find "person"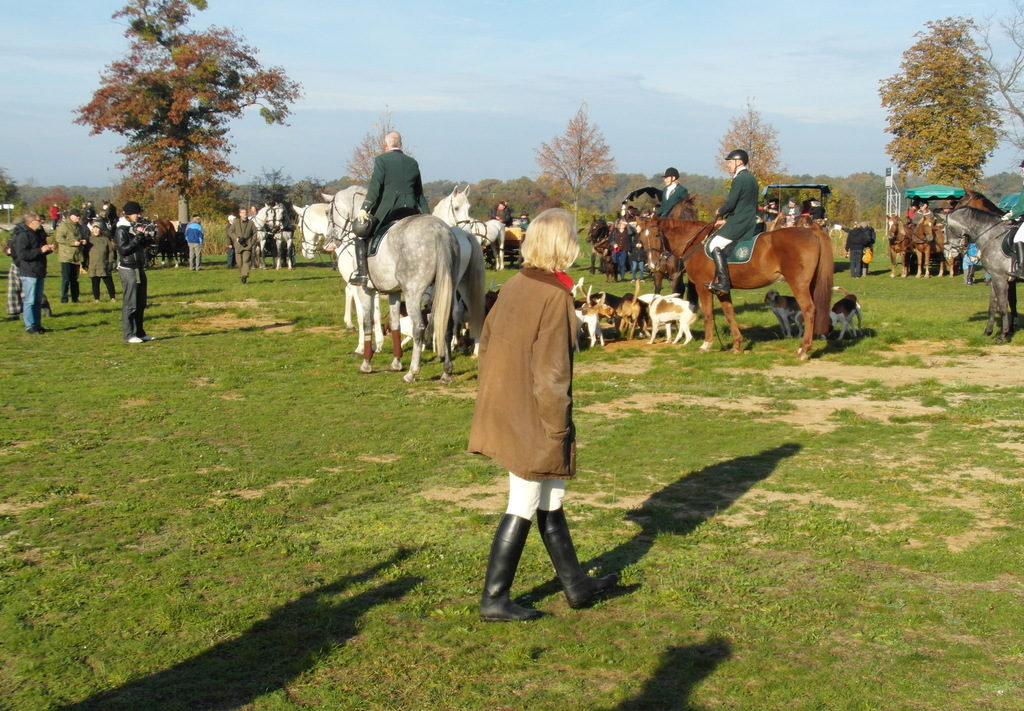
bbox(186, 217, 203, 274)
